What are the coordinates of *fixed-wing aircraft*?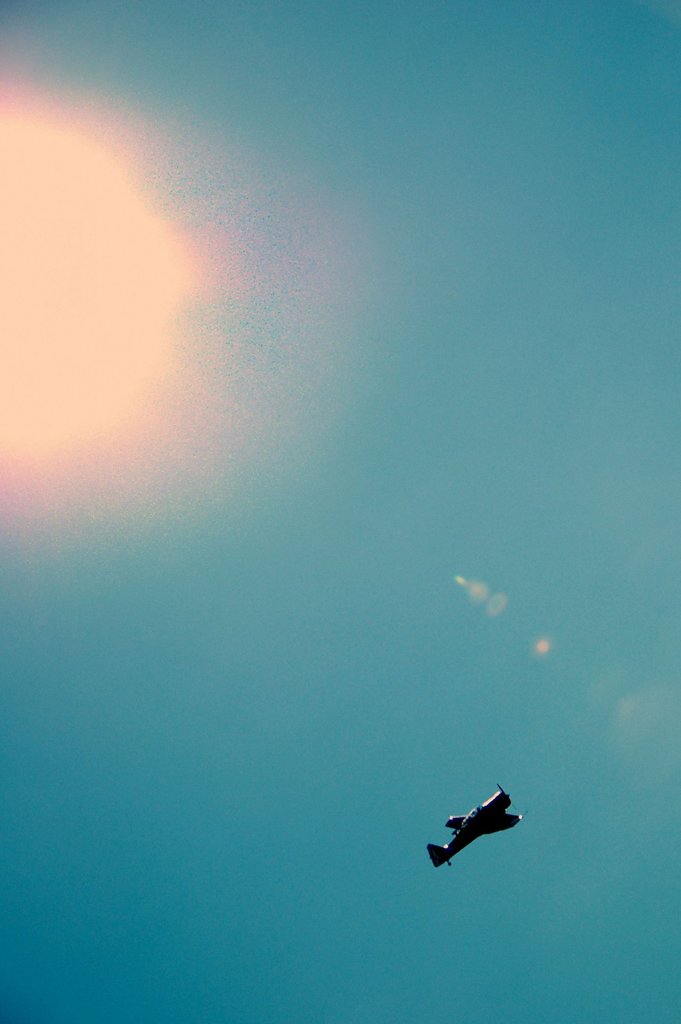
{"left": 425, "top": 781, "right": 523, "bottom": 870}.
